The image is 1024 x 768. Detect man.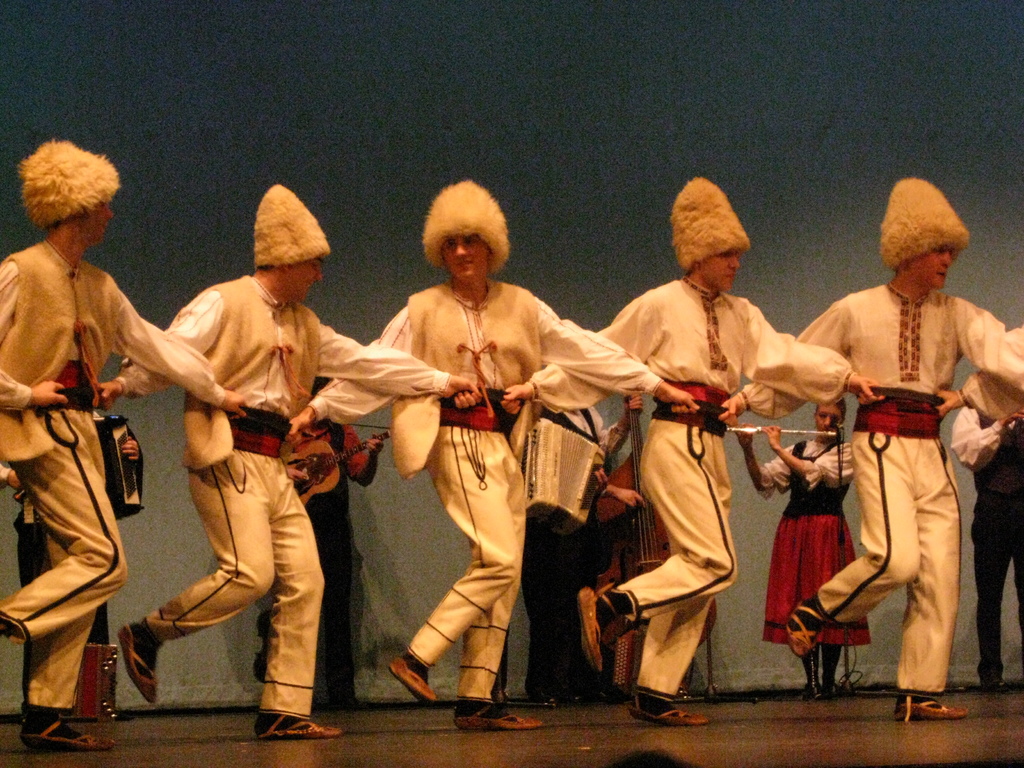
Detection: [left=0, top=383, right=127, bottom=763].
